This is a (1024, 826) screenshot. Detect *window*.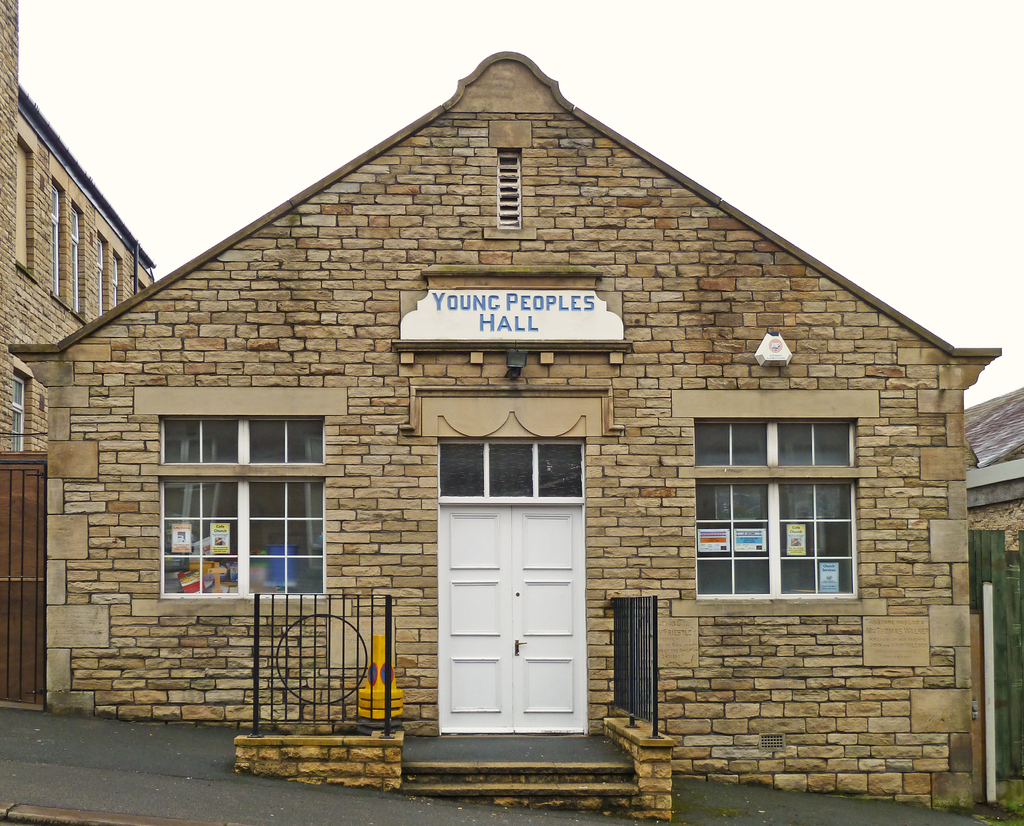
l=99, t=237, r=105, b=315.
